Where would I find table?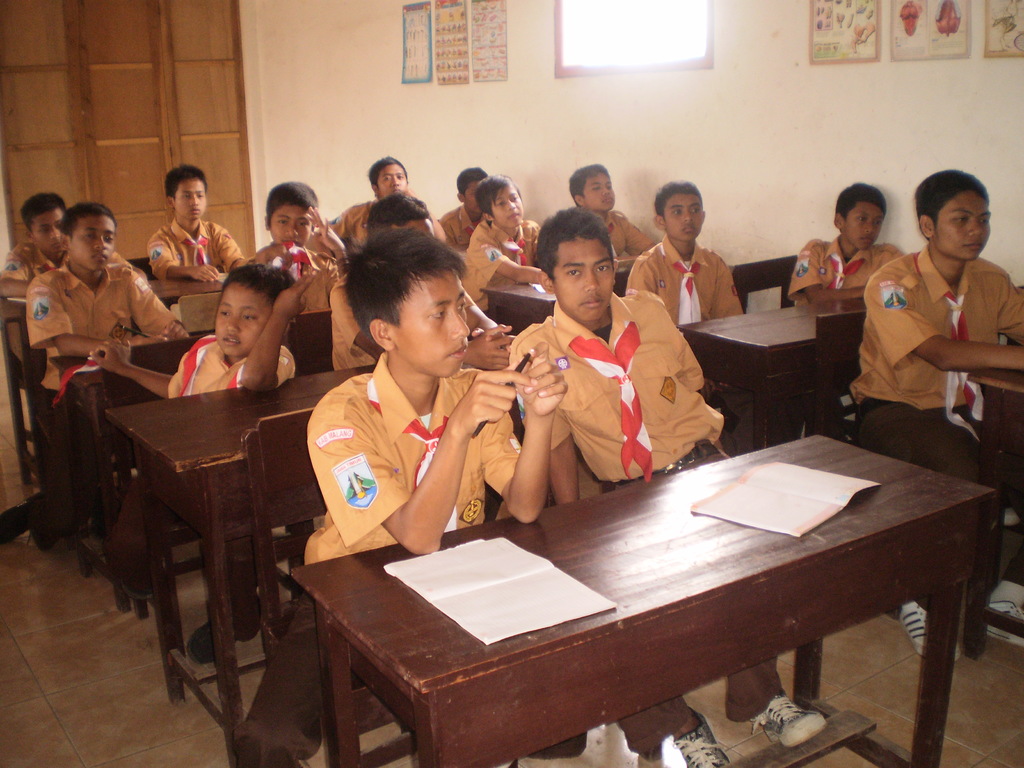
At rect(218, 410, 993, 760).
